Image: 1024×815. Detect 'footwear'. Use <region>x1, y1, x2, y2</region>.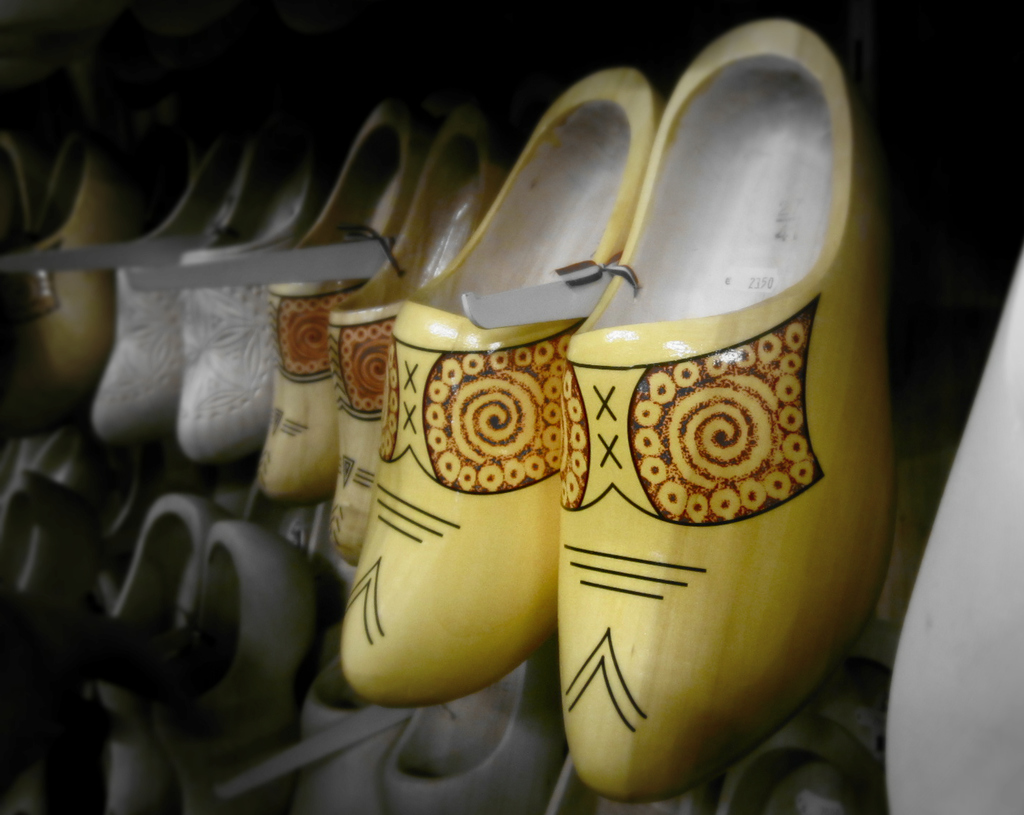
<region>709, 715, 888, 814</region>.
